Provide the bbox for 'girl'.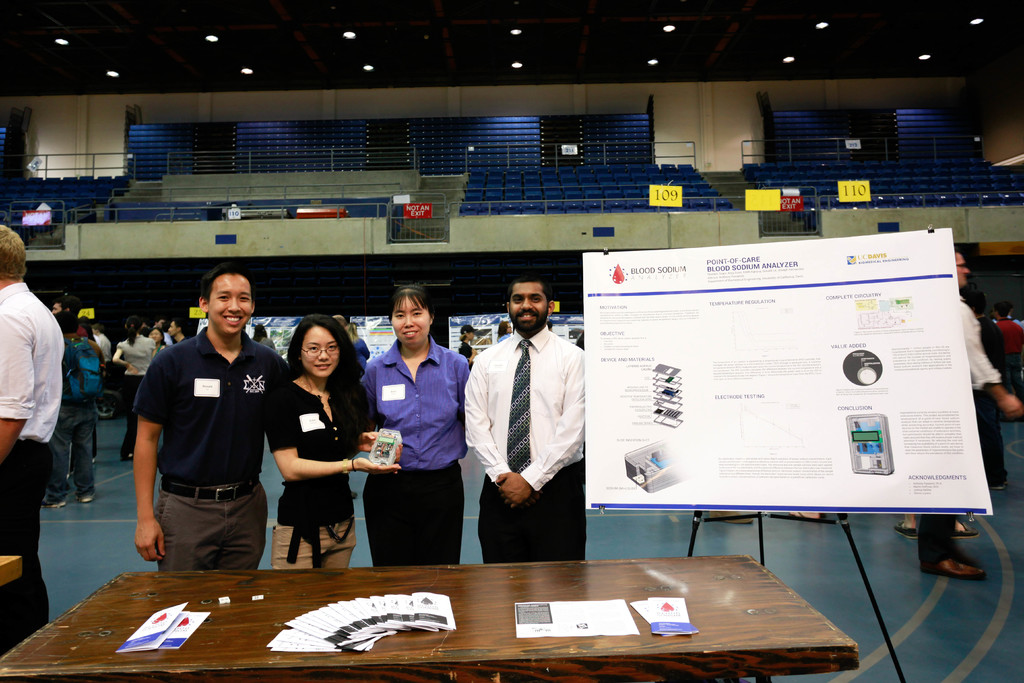
<bbox>144, 324, 166, 352</bbox>.
